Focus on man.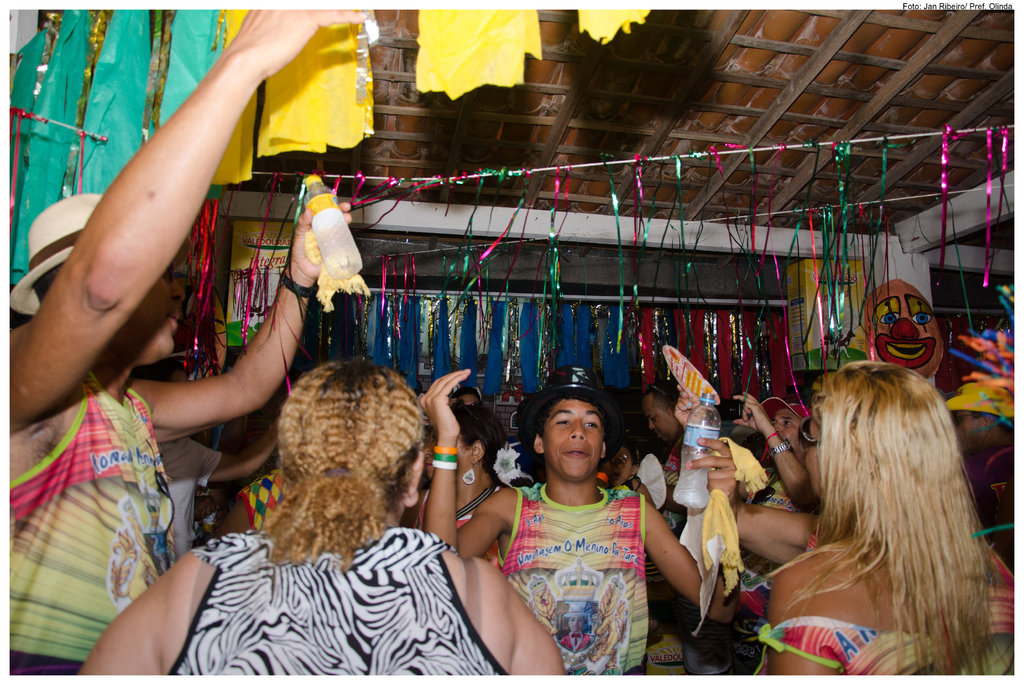
Focused at detection(12, 8, 371, 672).
